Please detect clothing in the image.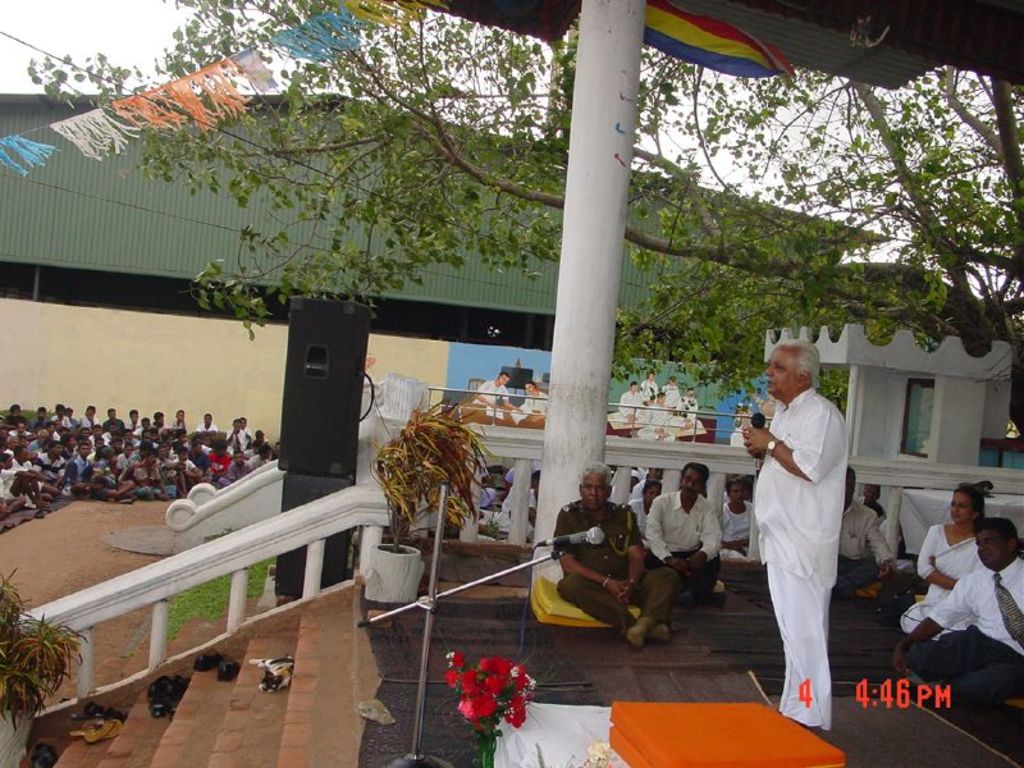
209/451/227/474.
